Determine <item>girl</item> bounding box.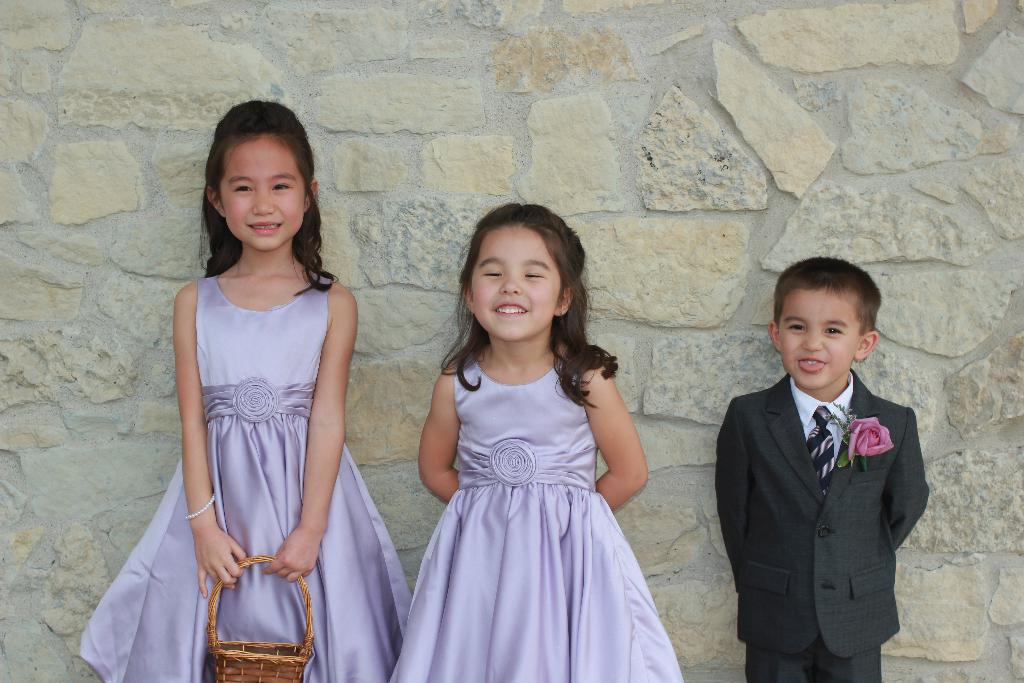
Determined: box(388, 201, 680, 682).
